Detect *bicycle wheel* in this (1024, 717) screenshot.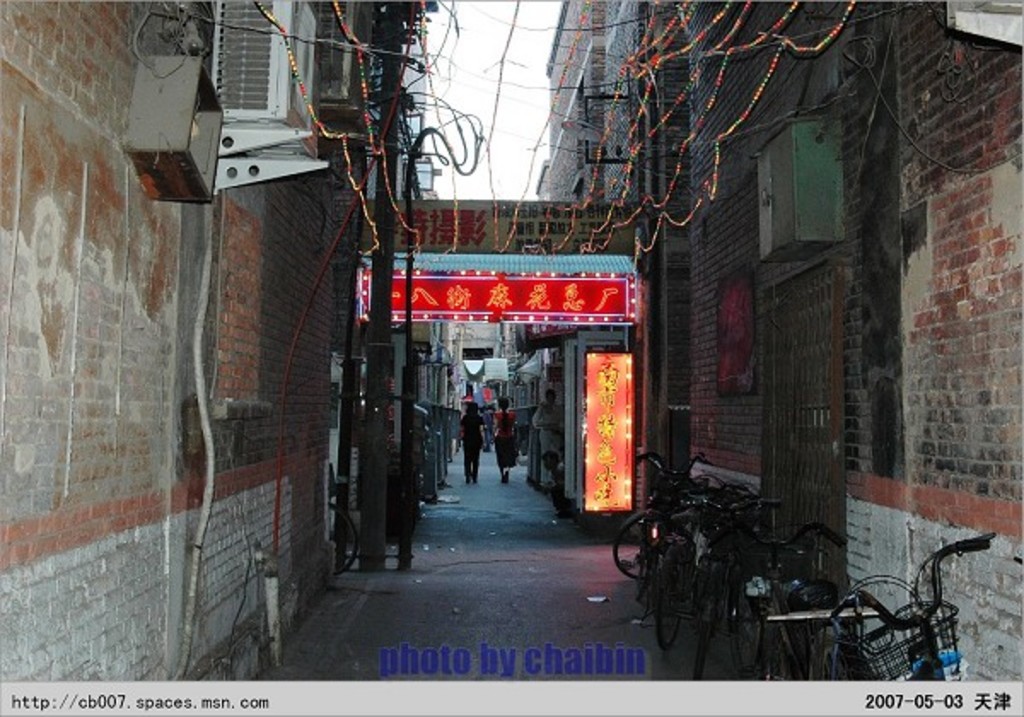
Detection: (x1=695, y1=572, x2=717, y2=678).
